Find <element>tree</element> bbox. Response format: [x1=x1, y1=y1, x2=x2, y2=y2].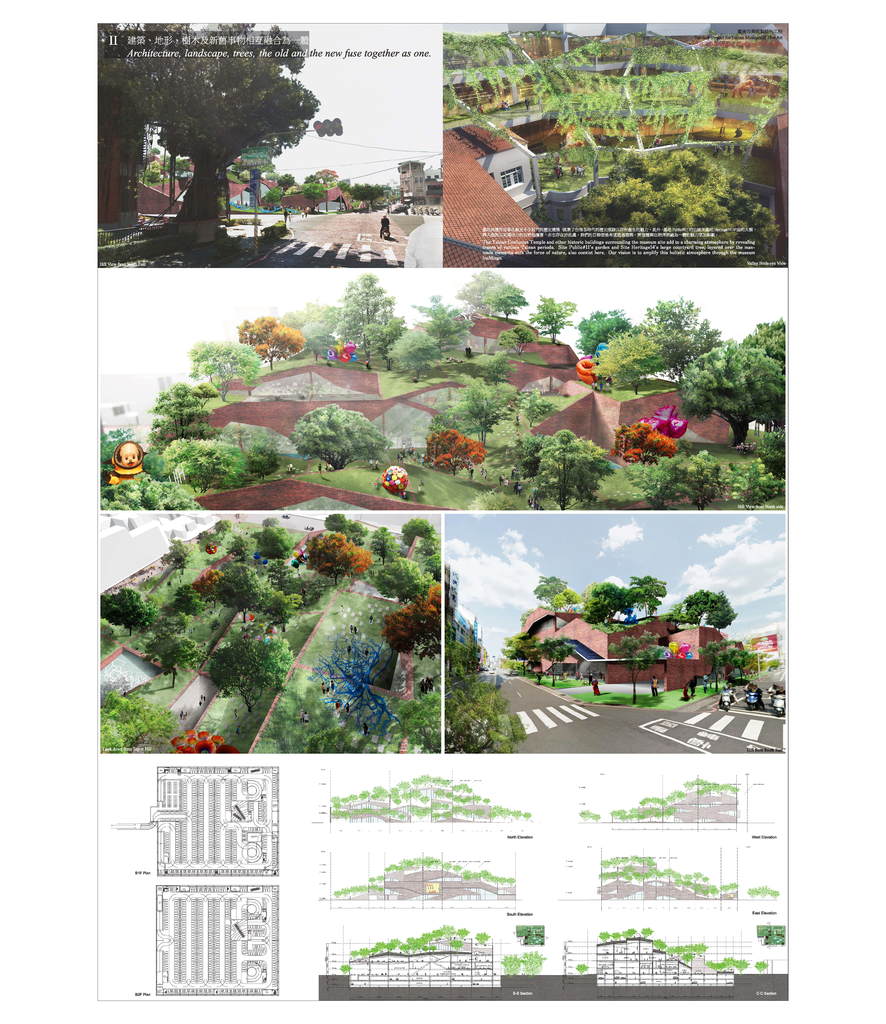
[x1=539, y1=633, x2=581, y2=694].
